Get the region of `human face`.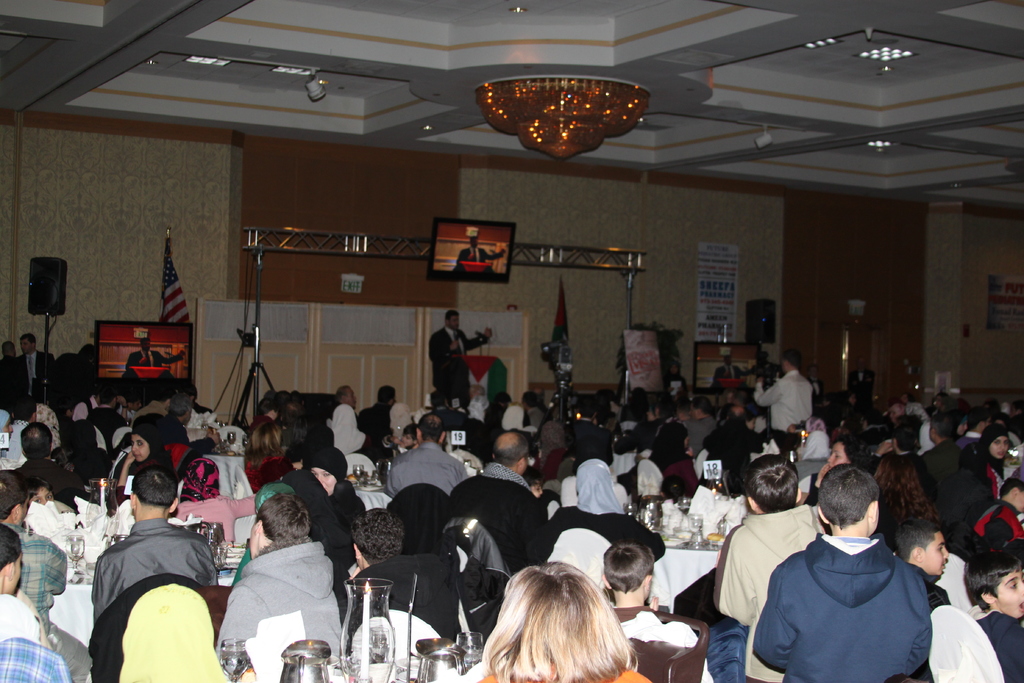
select_region(20, 333, 38, 350).
